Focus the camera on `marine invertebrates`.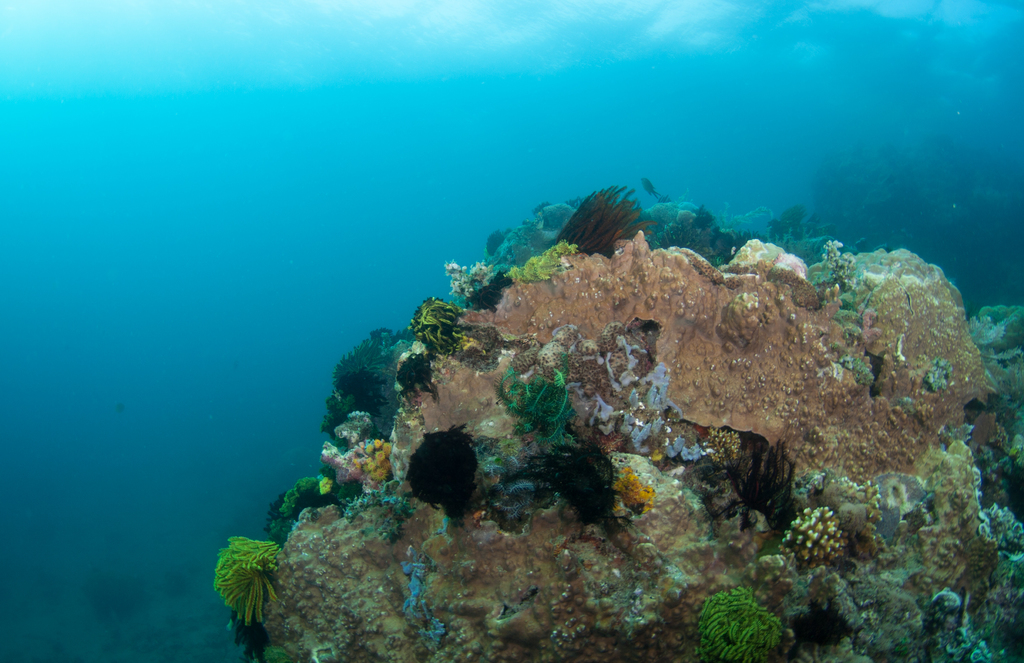
Focus region: bbox(550, 180, 655, 268).
